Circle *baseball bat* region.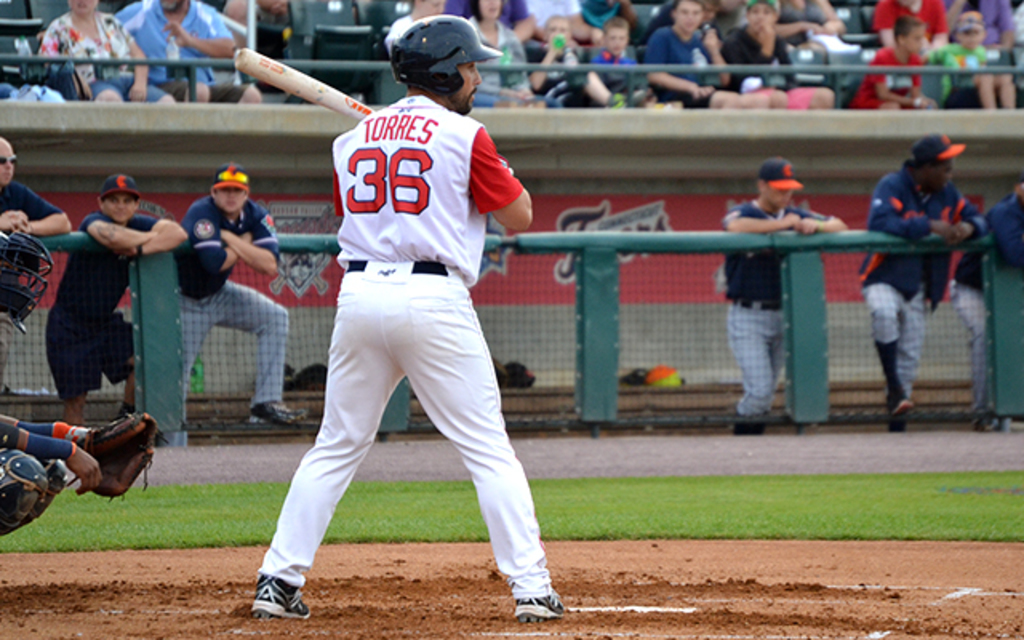
Region: detection(232, 48, 376, 125).
